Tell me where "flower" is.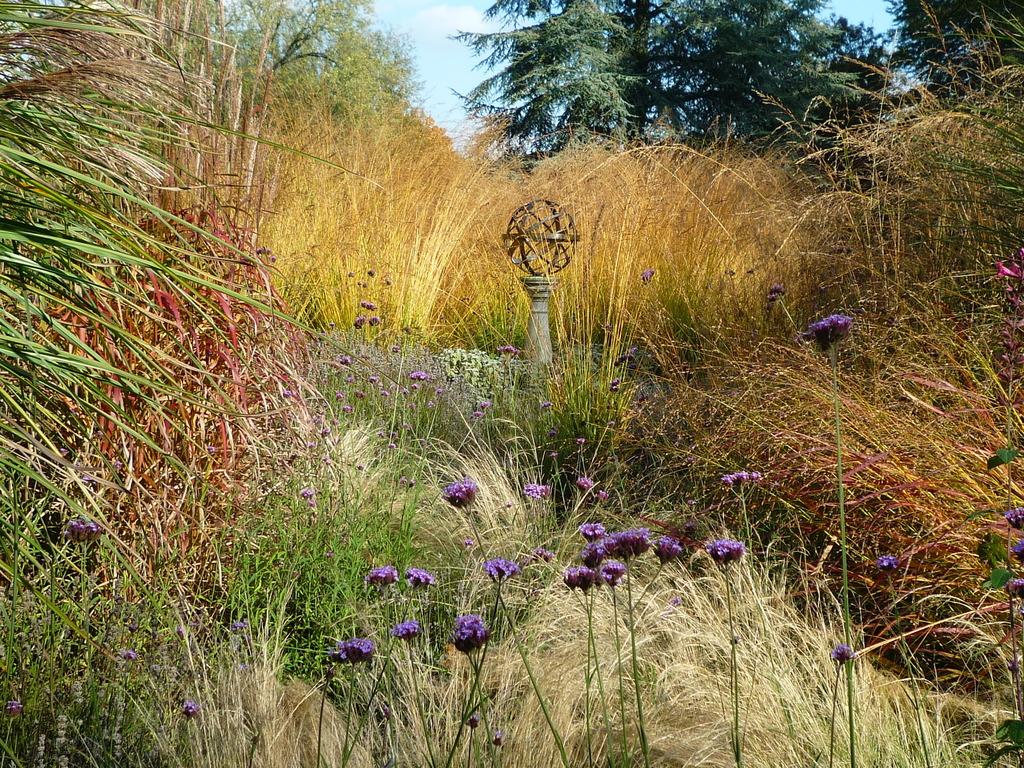
"flower" is at detection(359, 302, 375, 308).
